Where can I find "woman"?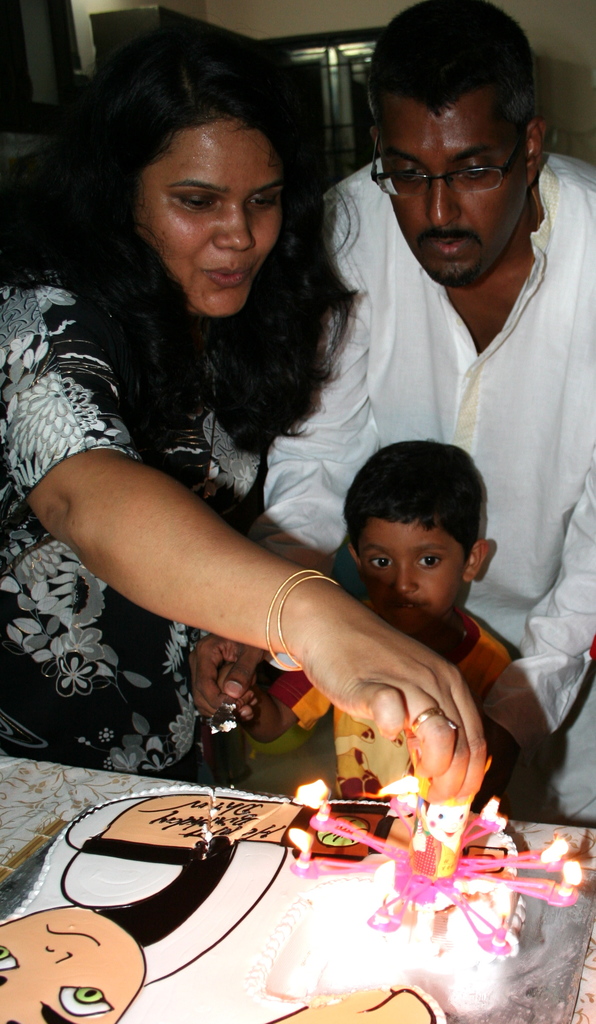
You can find it at crop(13, 40, 388, 741).
